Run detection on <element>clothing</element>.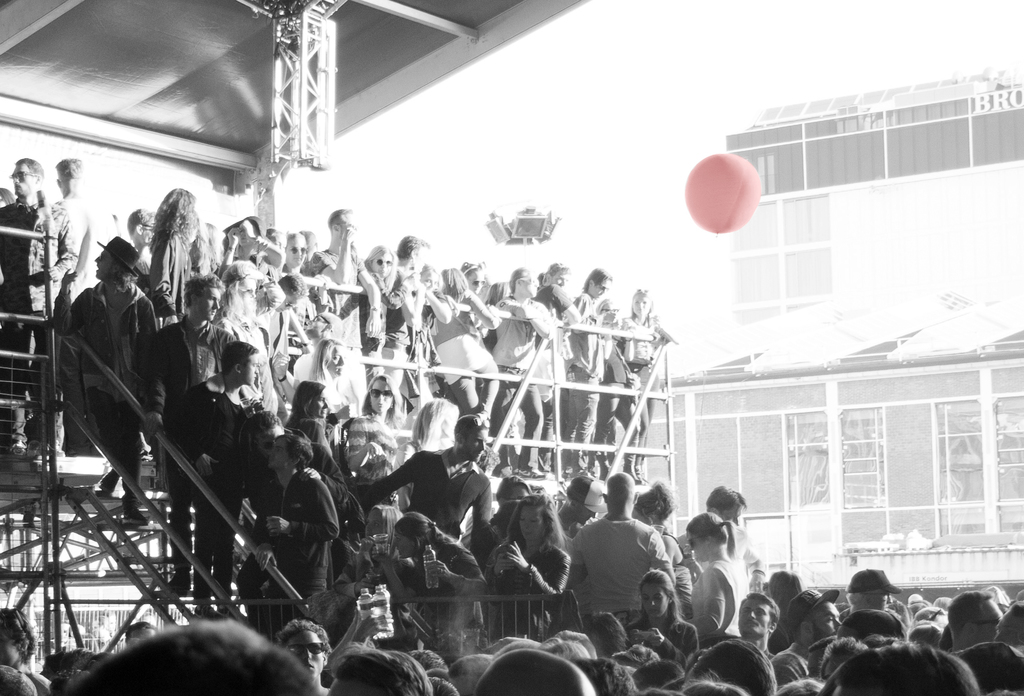
Result: left=0, top=198, right=79, bottom=464.
